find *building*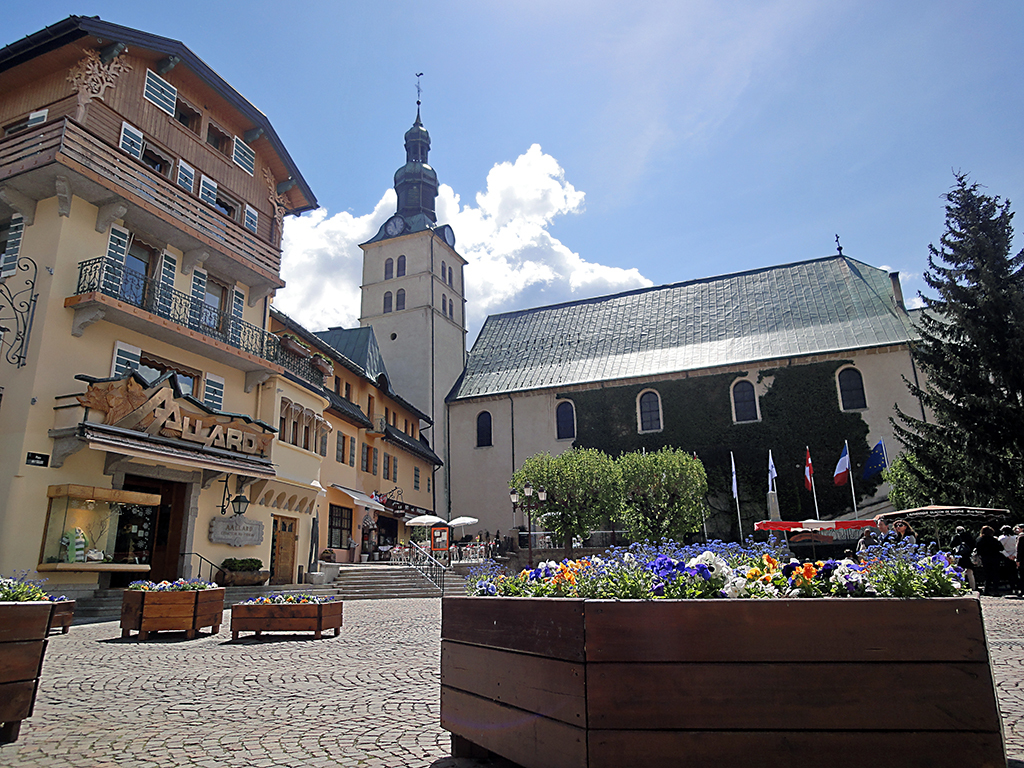
{"x1": 0, "y1": 12, "x2": 446, "y2": 617}
